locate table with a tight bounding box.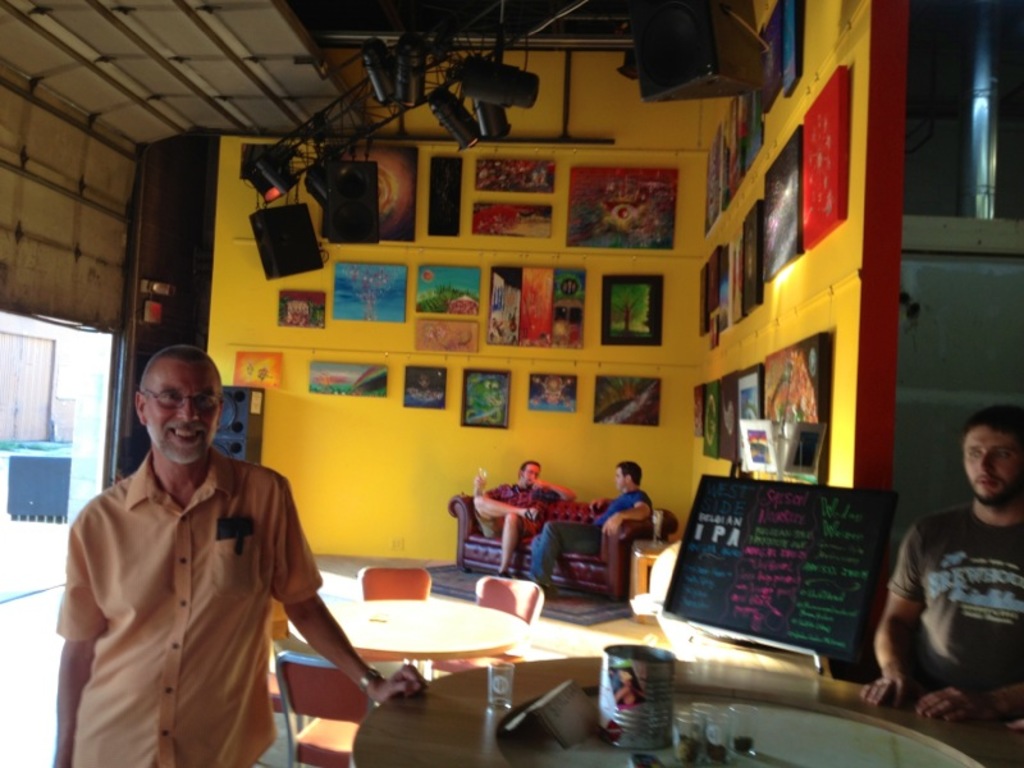
locate(291, 602, 524, 678).
